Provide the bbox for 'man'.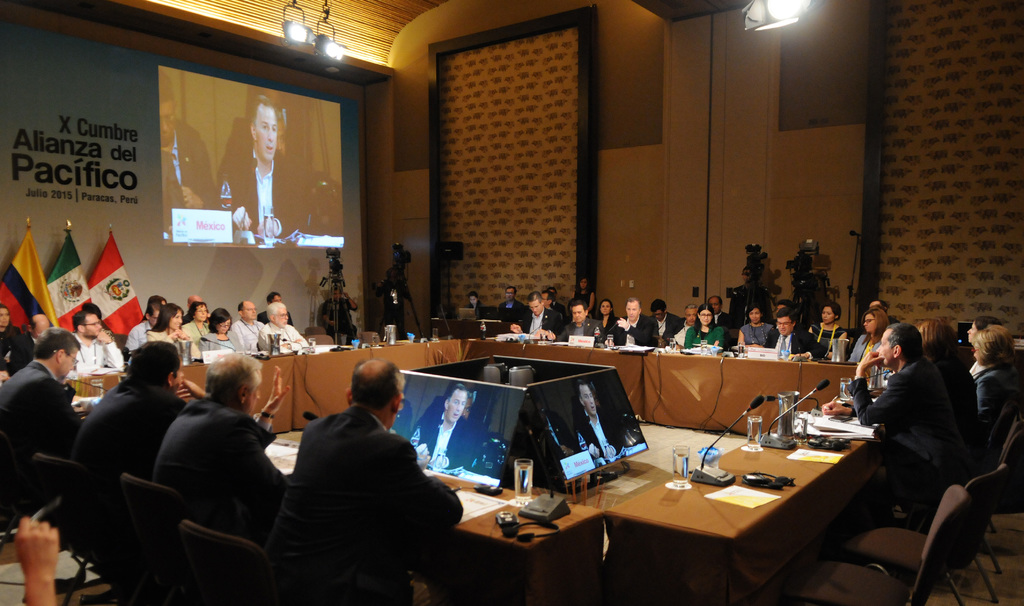
<bbox>509, 290, 567, 337</bbox>.
